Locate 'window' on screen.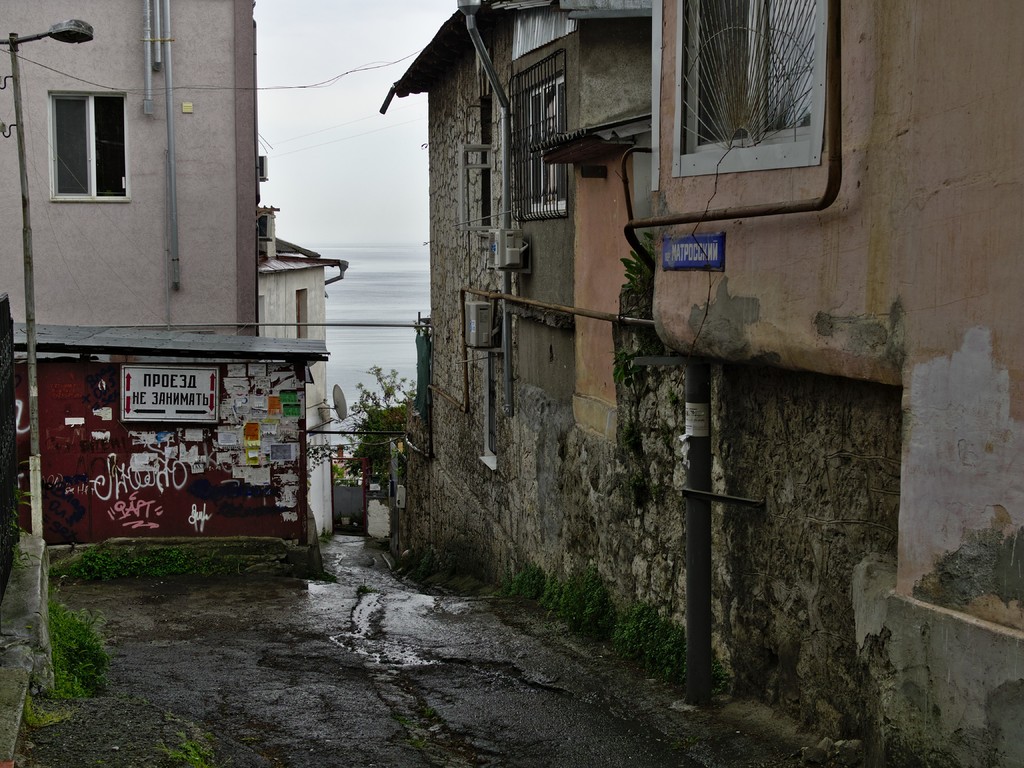
On screen at BBox(47, 87, 129, 204).
